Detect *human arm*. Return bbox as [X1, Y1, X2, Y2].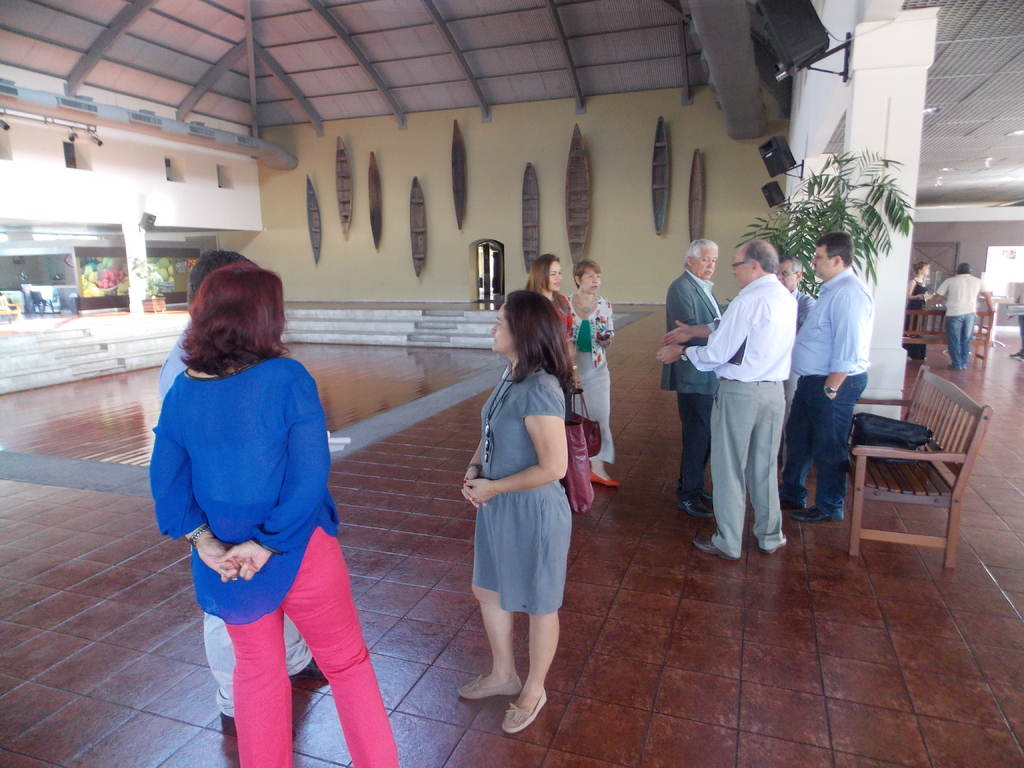
[905, 275, 927, 299].
